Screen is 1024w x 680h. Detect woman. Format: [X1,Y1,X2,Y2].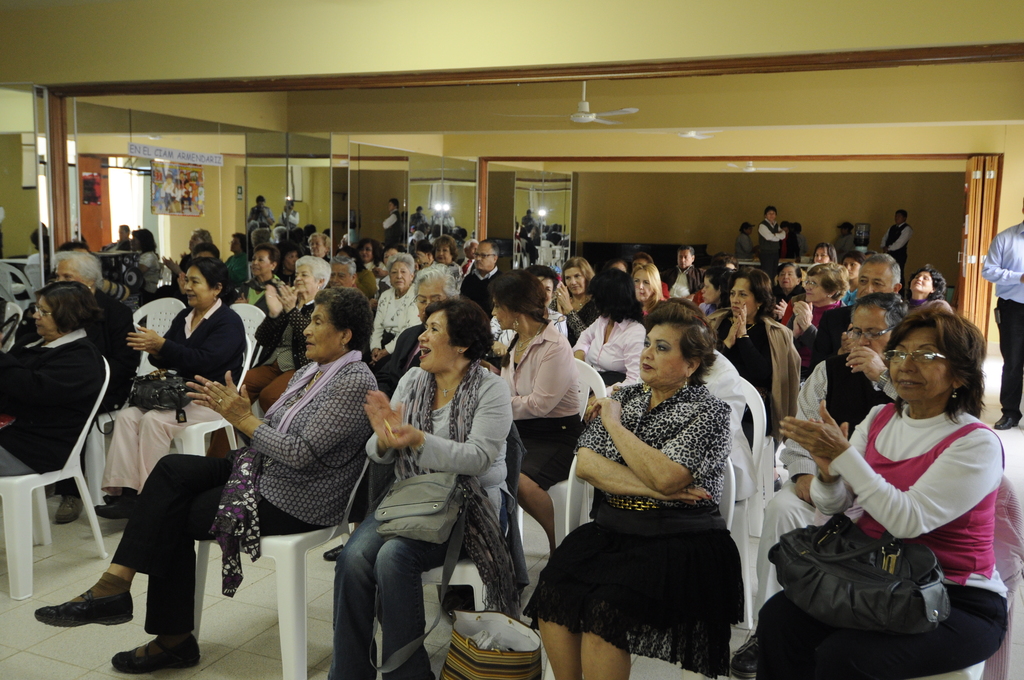
[699,261,808,462].
